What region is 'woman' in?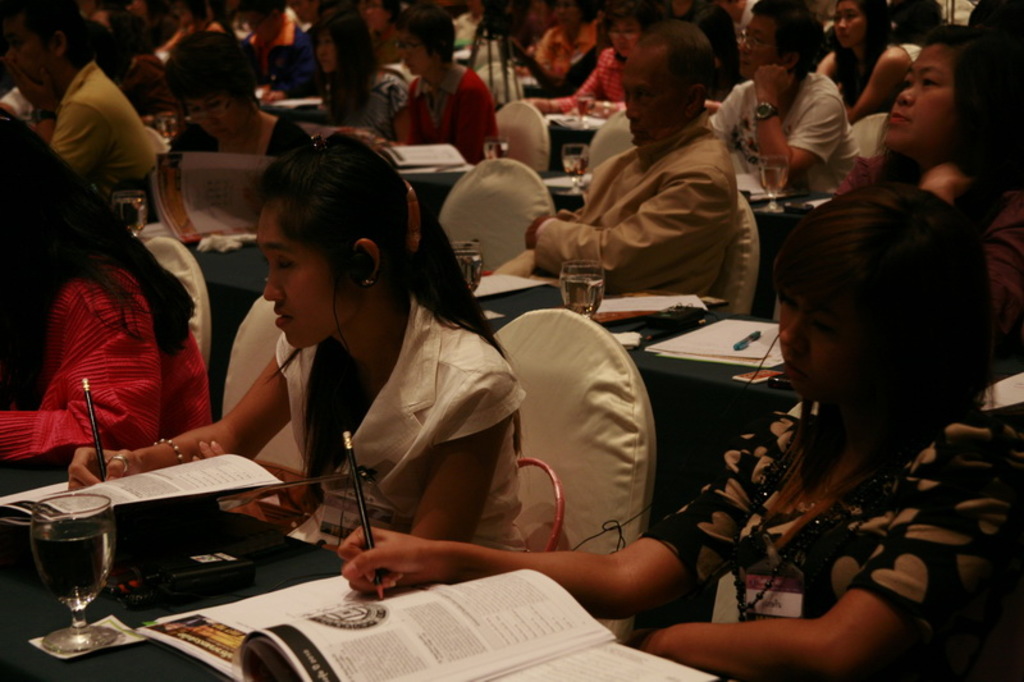
[332,173,1023,681].
